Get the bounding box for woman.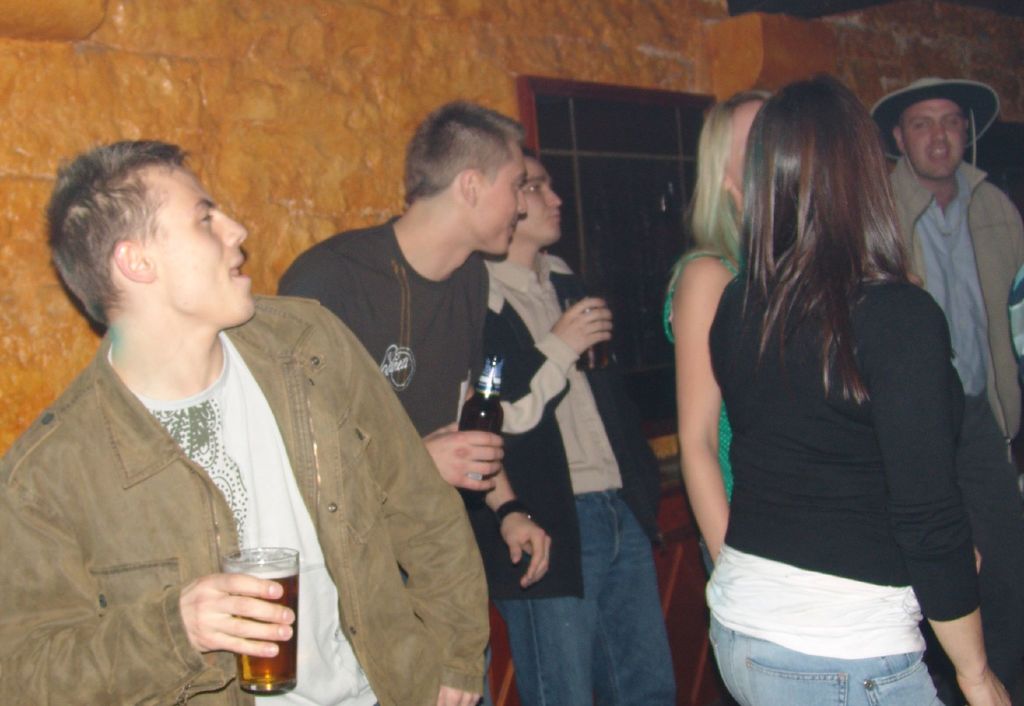
bbox=[648, 109, 780, 568].
